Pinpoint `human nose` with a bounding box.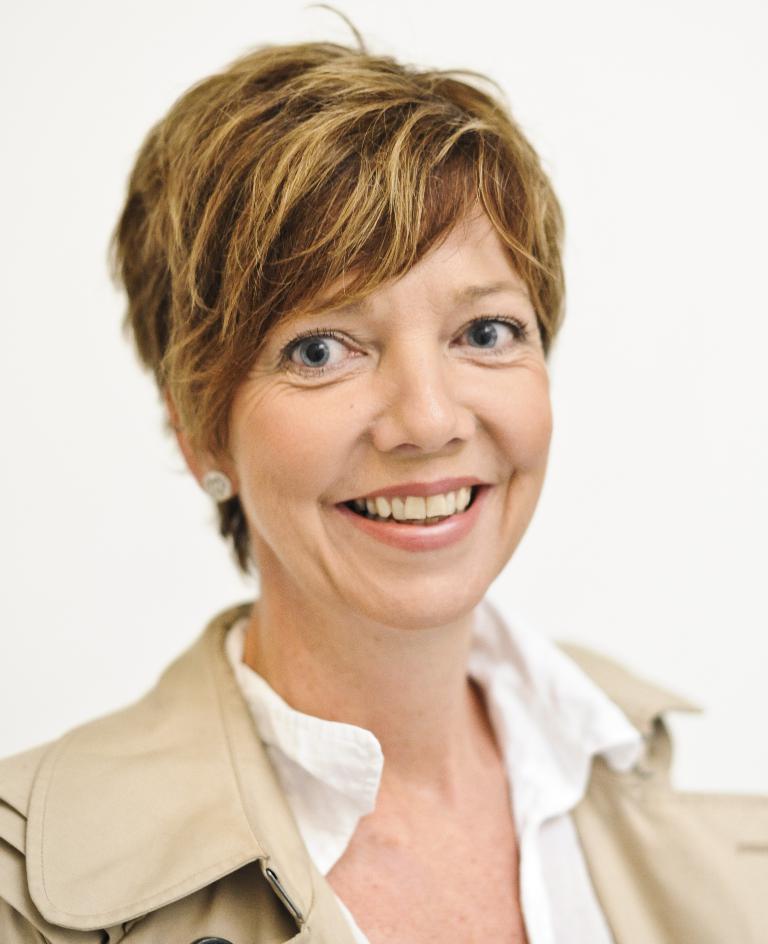
369, 323, 478, 462.
